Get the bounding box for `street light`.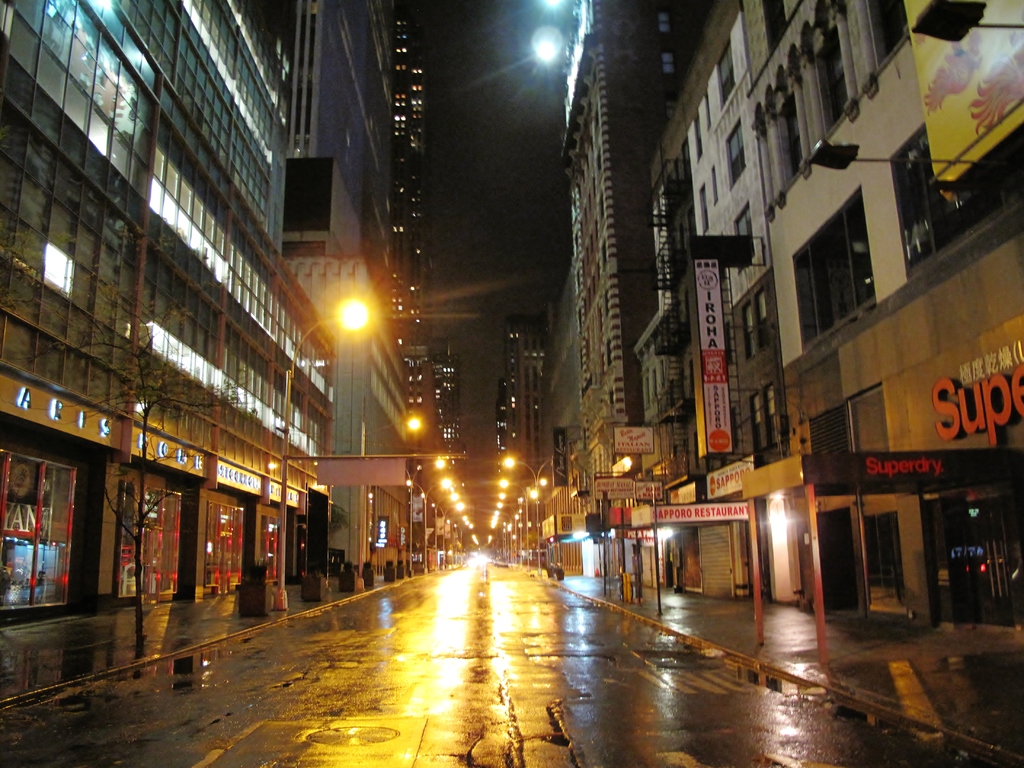
x1=439, y1=497, x2=465, y2=566.
